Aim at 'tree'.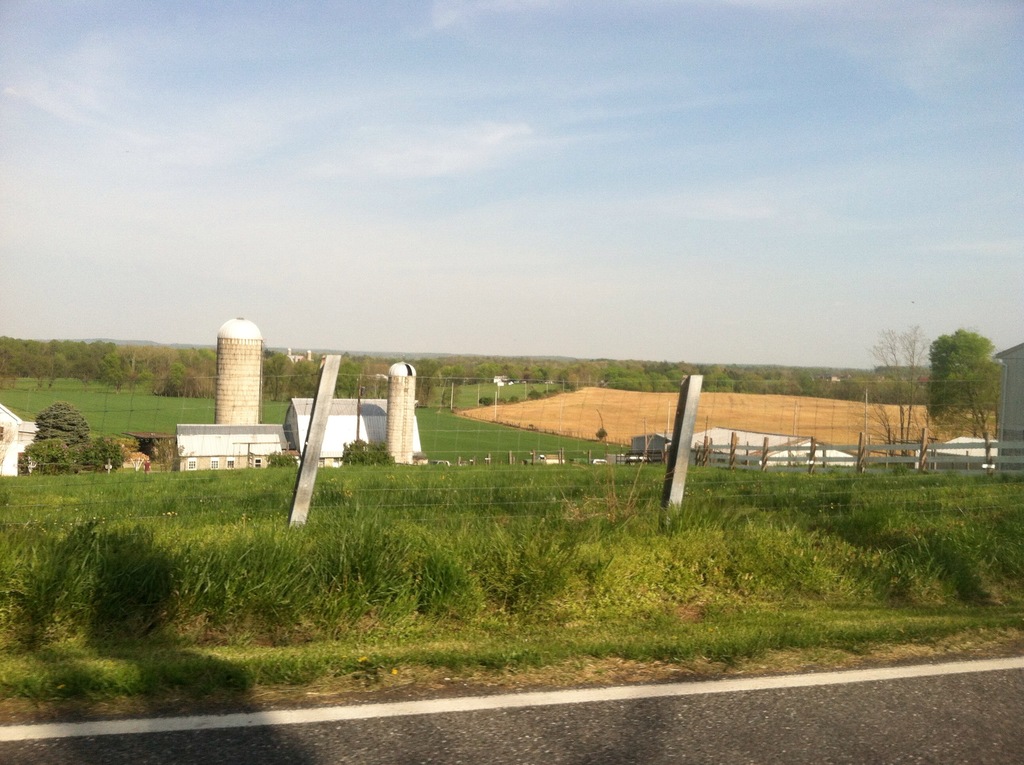
Aimed at 339,439,398,465.
